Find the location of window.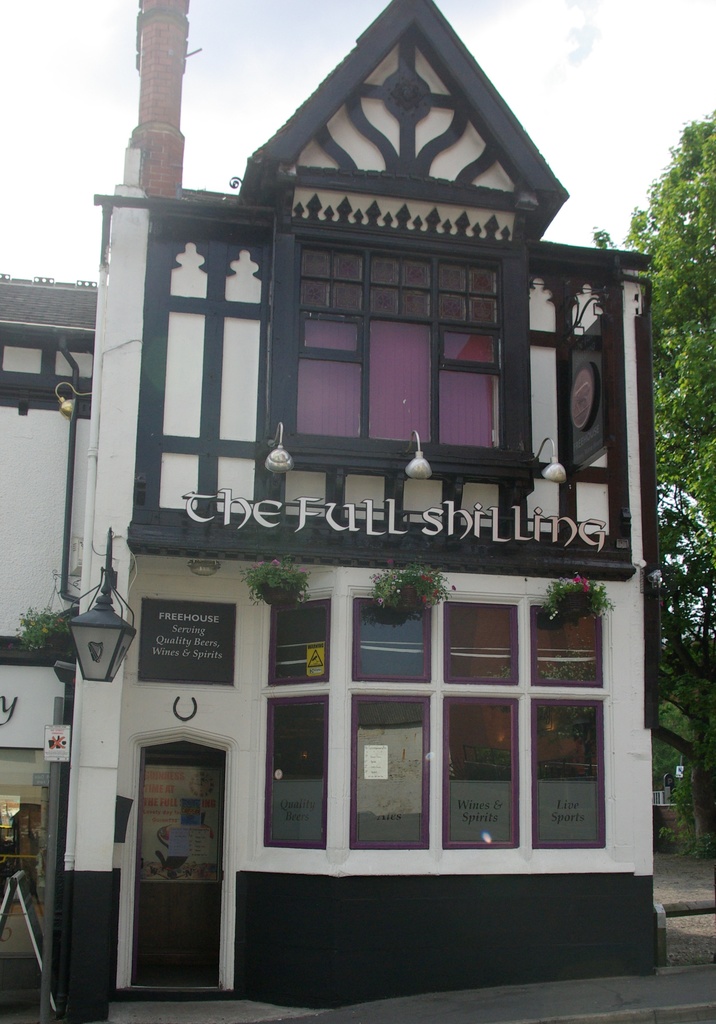
Location: 289 251 501 443.
